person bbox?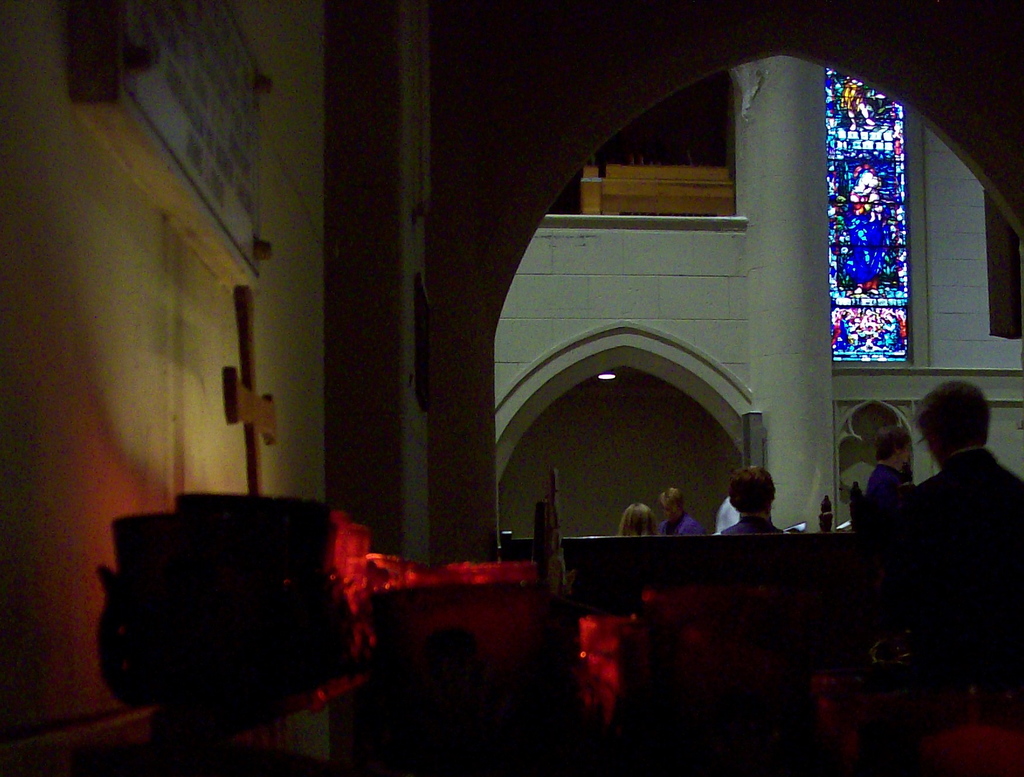
[left=714, top=465, right=784, bottom=536]
